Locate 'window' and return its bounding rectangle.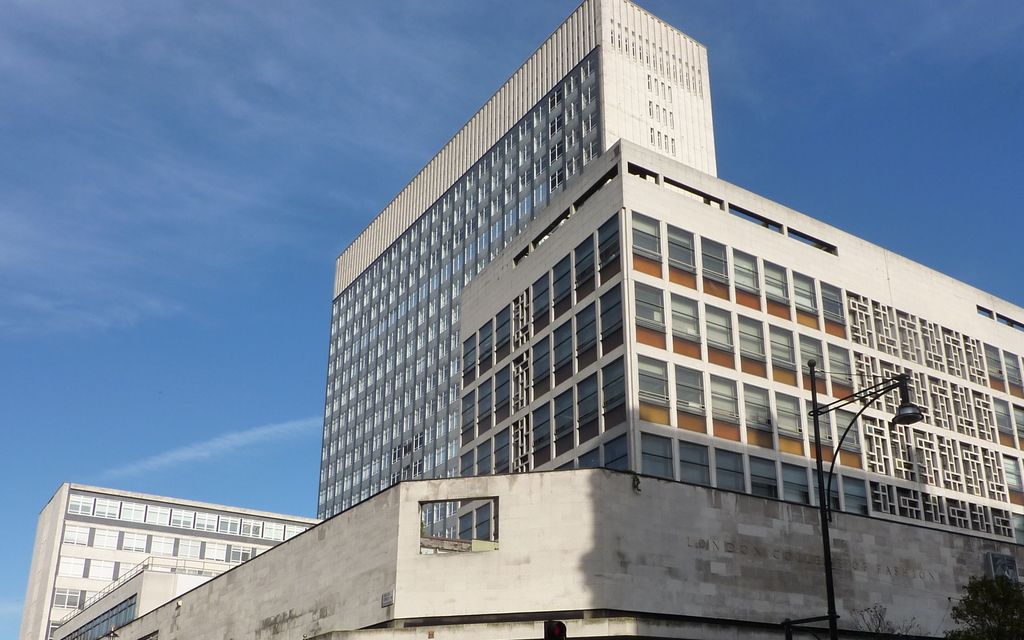
bbox(121, 493, 147, 523).
